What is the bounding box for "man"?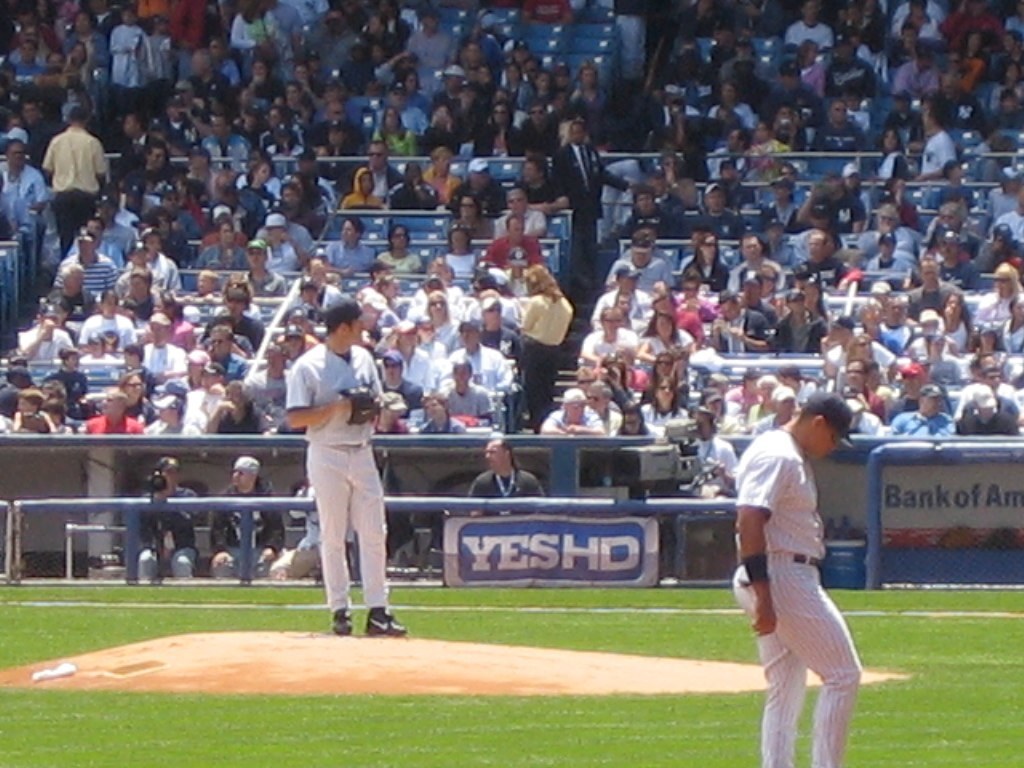
[left=888, top=384, right=958, bottom=439].
